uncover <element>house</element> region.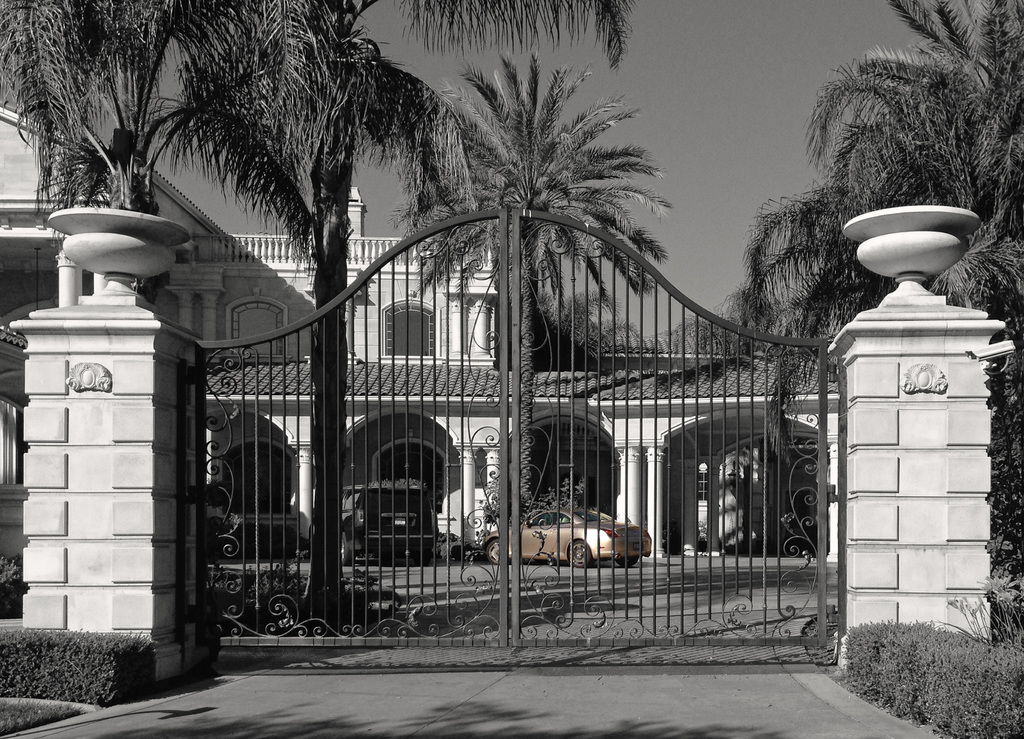
Uncovered: <bbox>0, 104, 849, 626</bbox>.
